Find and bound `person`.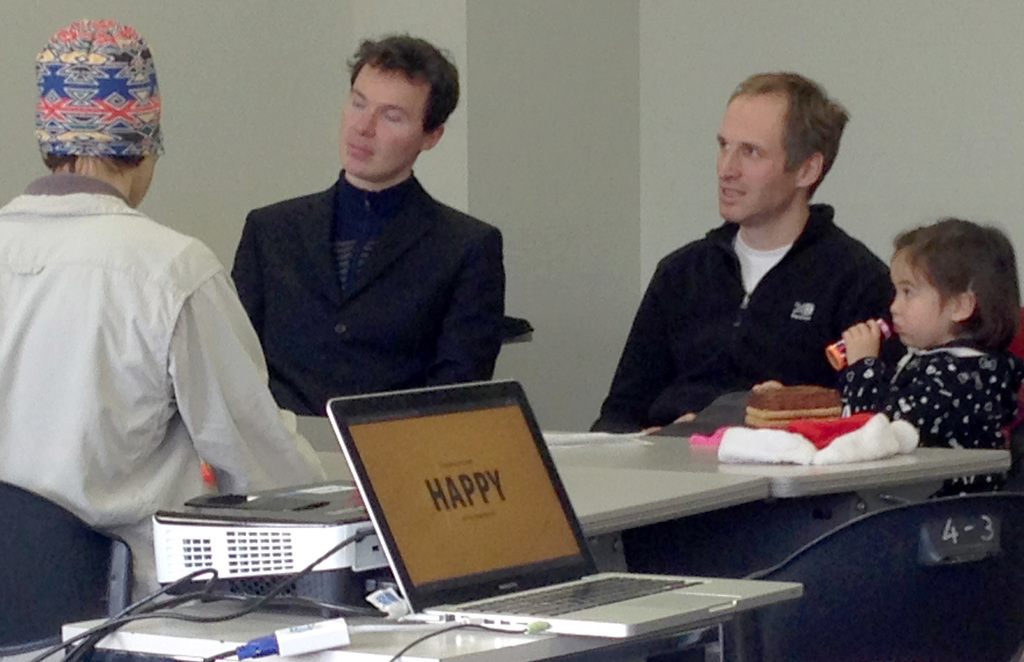
Bound: crop(843, 214, 1019, 502).
